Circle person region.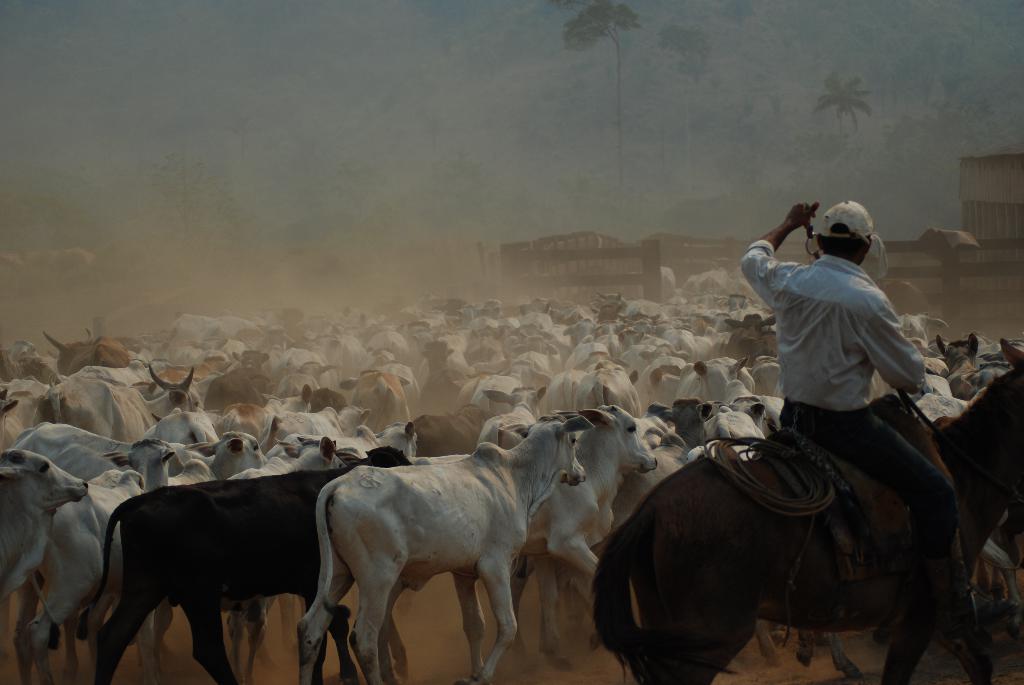
Region: [742, 201, 1011, 633].
